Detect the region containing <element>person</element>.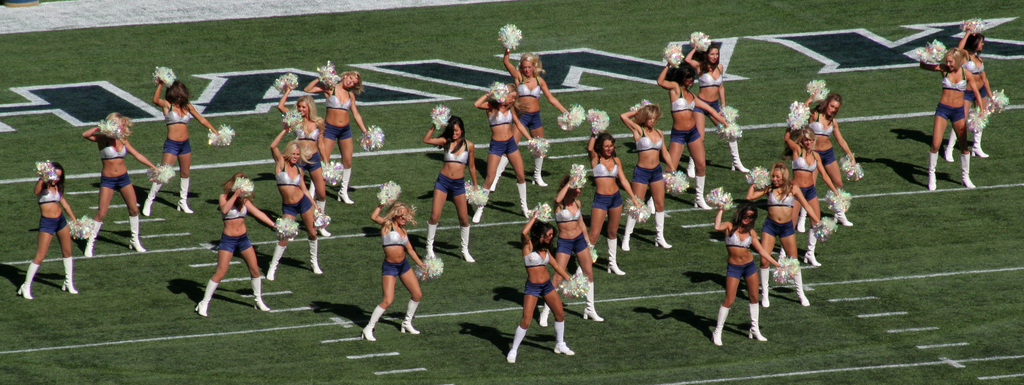
19, 166, 99, 296.
